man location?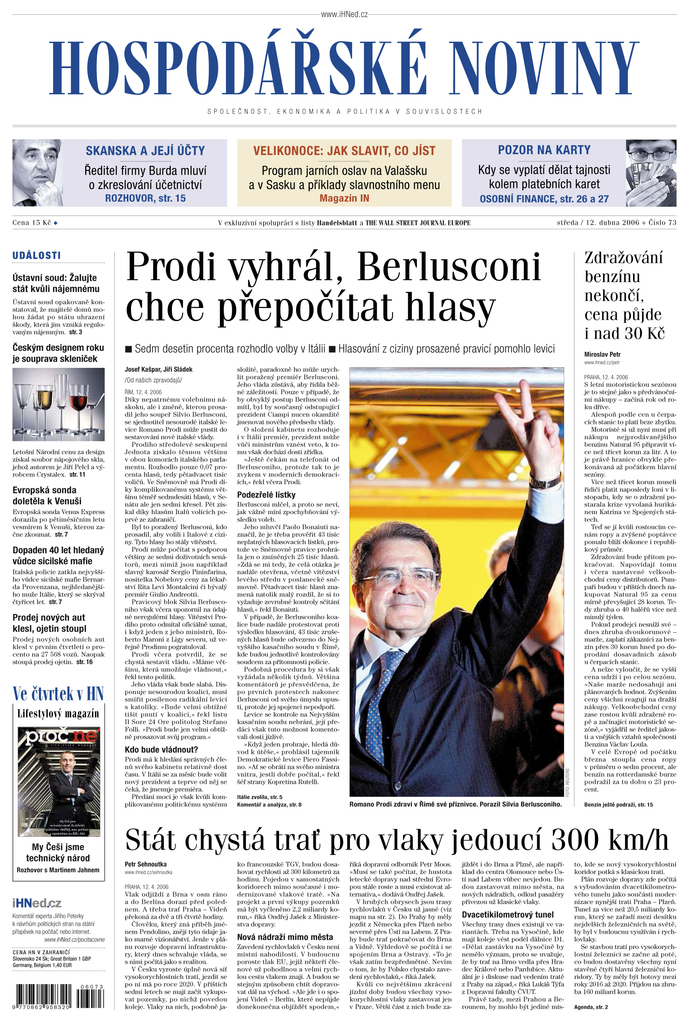
386/396/586/810
